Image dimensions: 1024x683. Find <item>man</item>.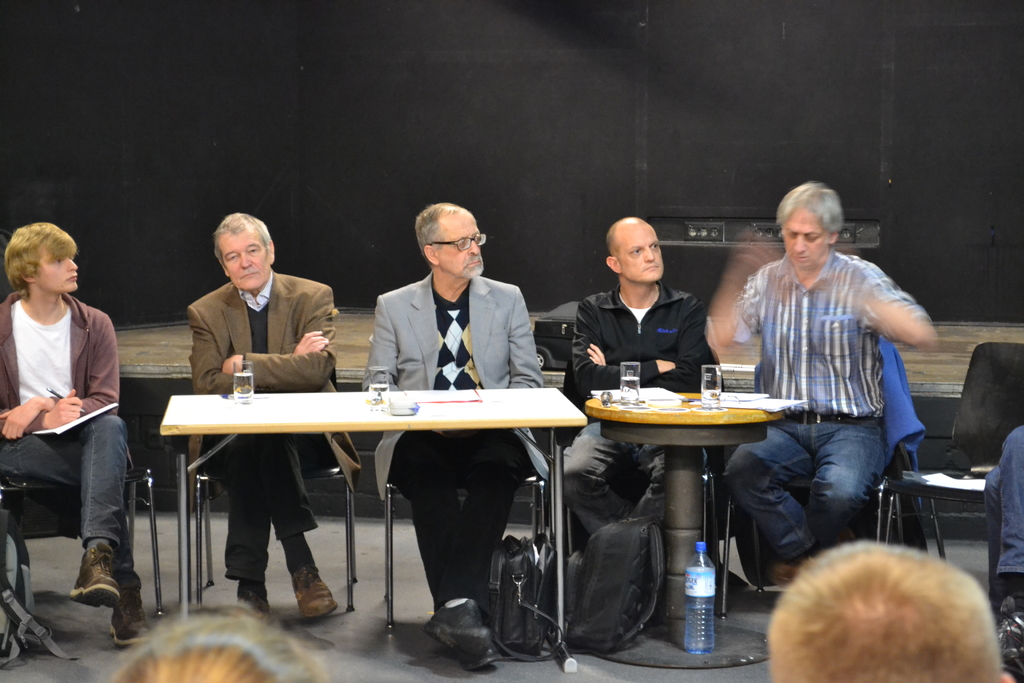
<box>560,213,725,545</box>.
